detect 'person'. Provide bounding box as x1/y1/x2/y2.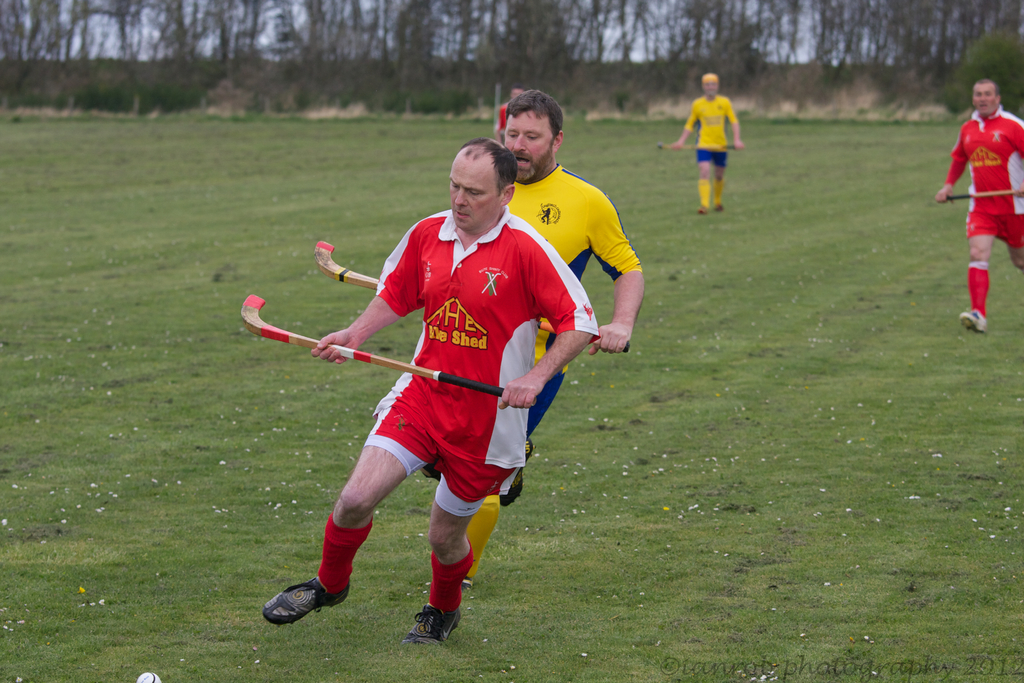
934/75/1023/334.
